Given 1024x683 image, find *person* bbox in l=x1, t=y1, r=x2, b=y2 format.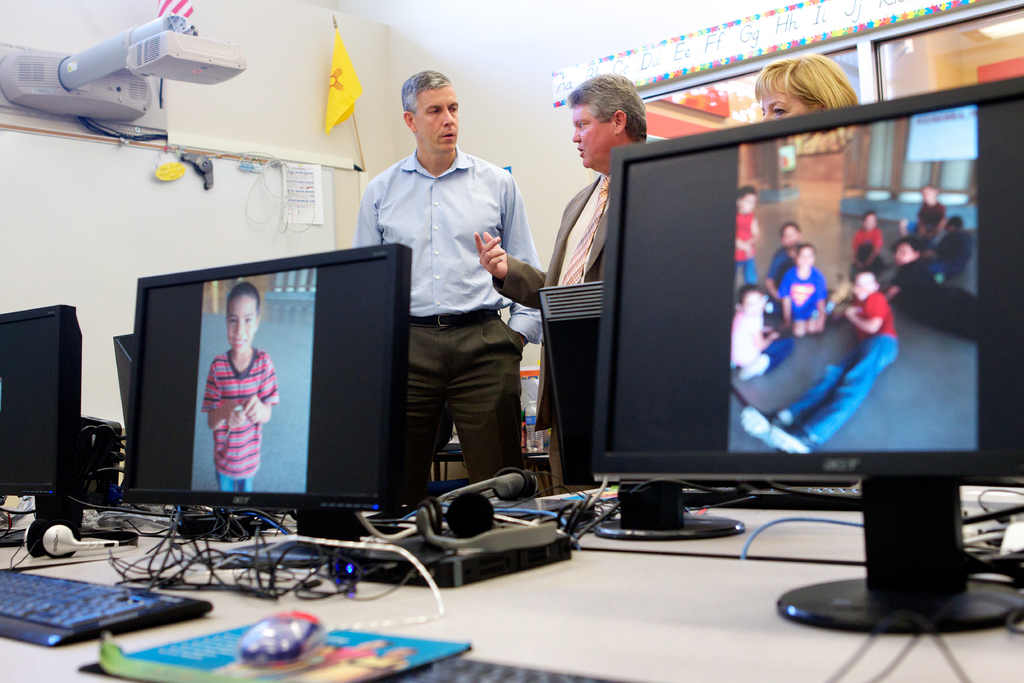
l=474, t=74, r=650, b=498.
